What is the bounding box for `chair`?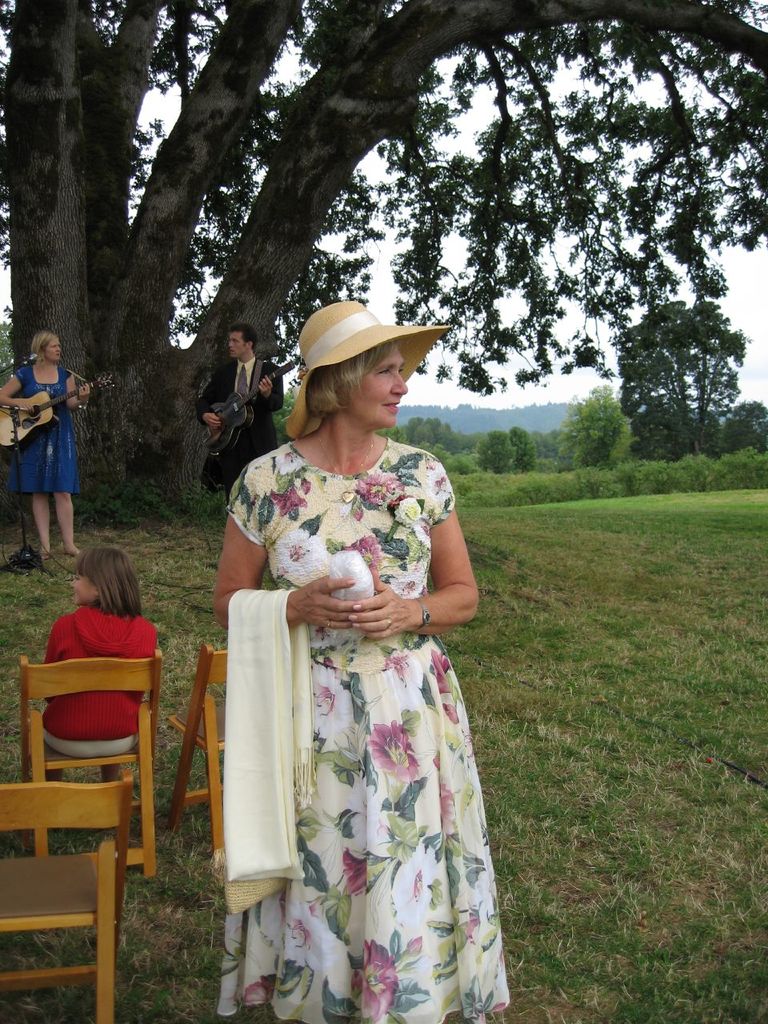
<region>0, 773, 137, 1023</region>.
